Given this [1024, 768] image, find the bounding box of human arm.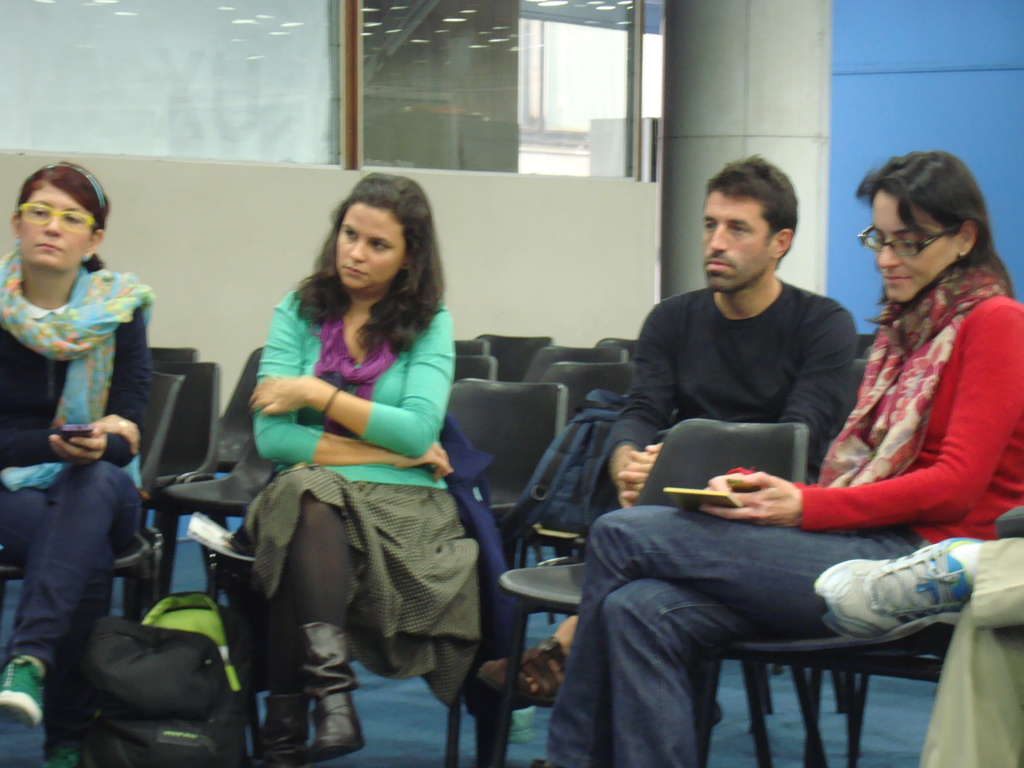
685 294 1023 534.
